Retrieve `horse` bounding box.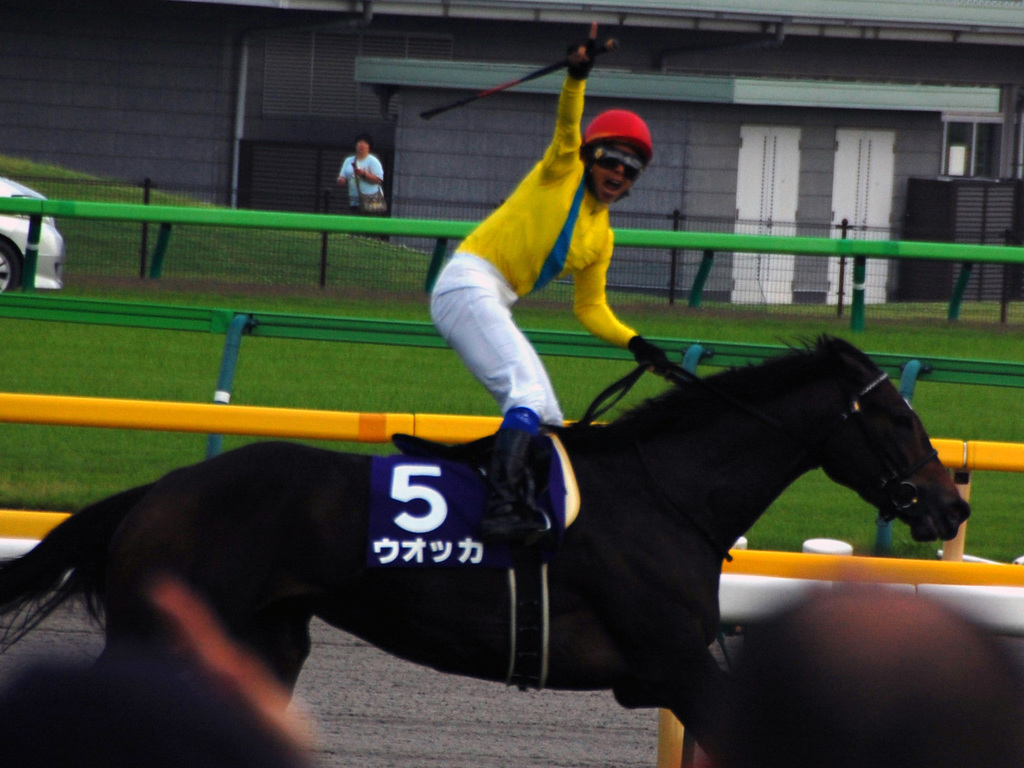
Bounding box: {"left": 0, "top": 330, "right": 972, "bottom": 767}.
